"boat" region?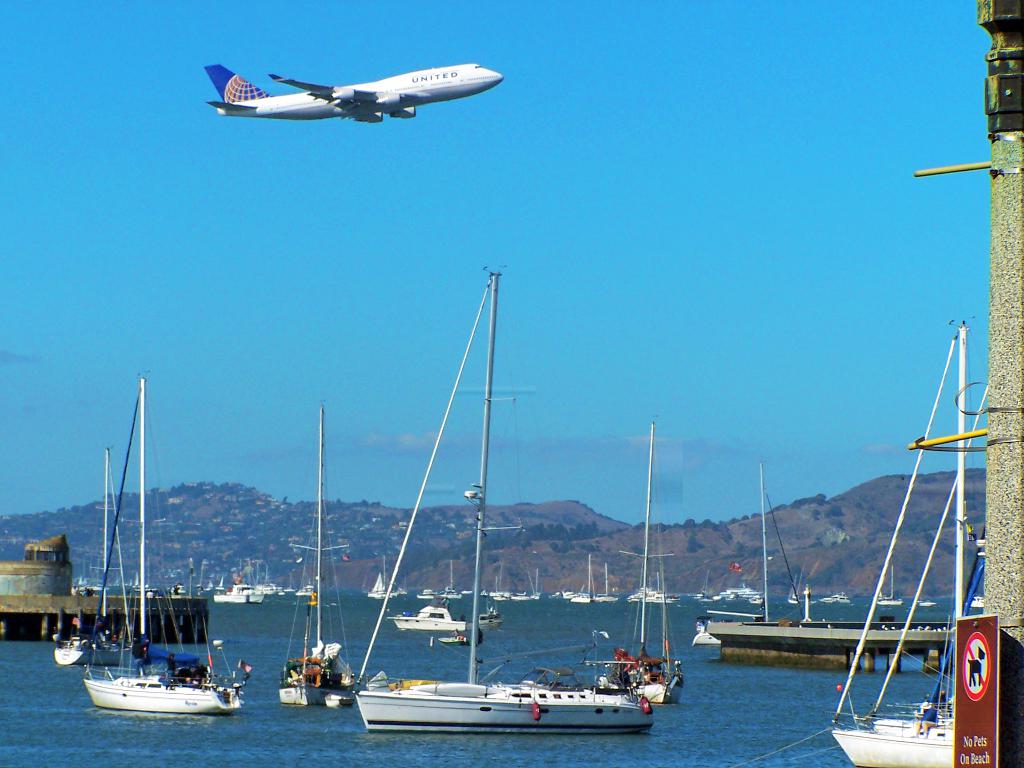
Rect(871, 584, 899, 609)
